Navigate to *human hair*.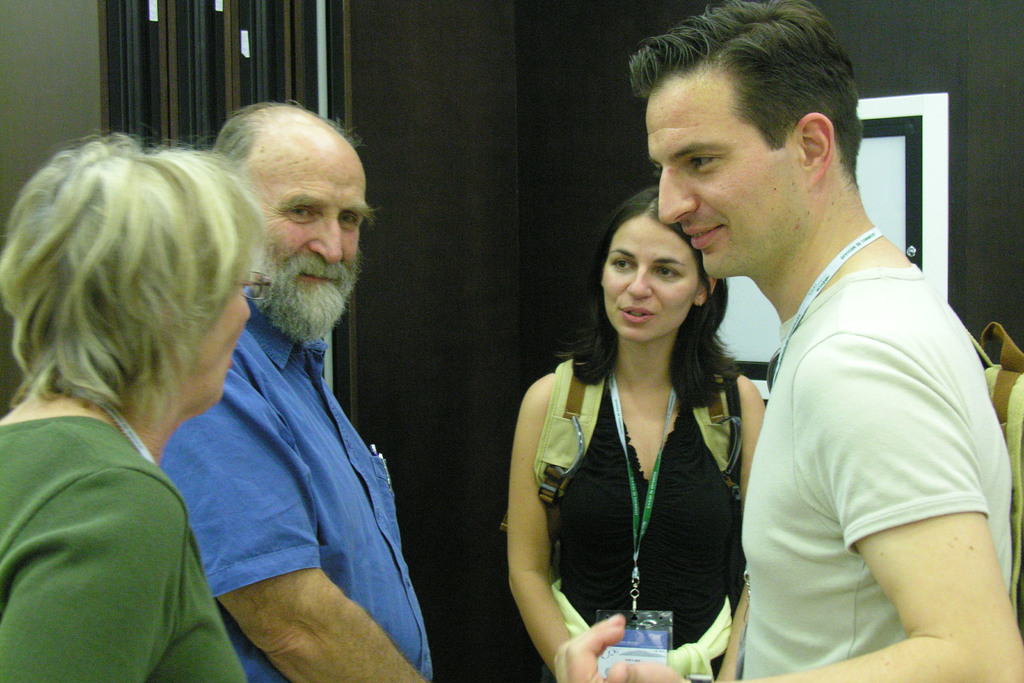
Navigation target: bbox=[573, 177, 748, 411].
